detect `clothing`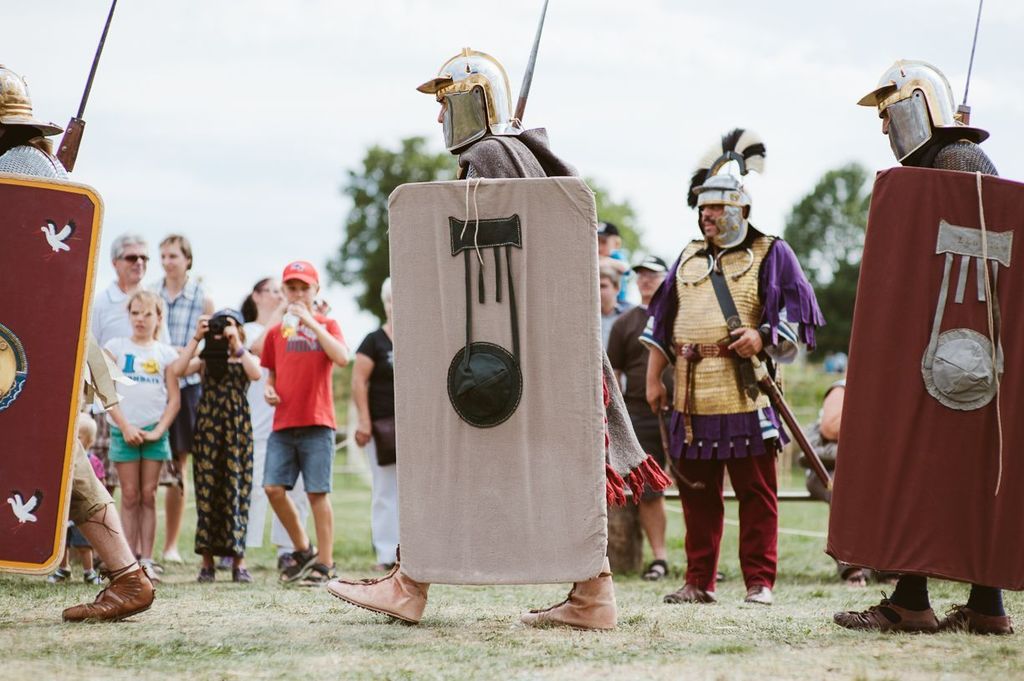
rect(655, 187, 816, 577)
